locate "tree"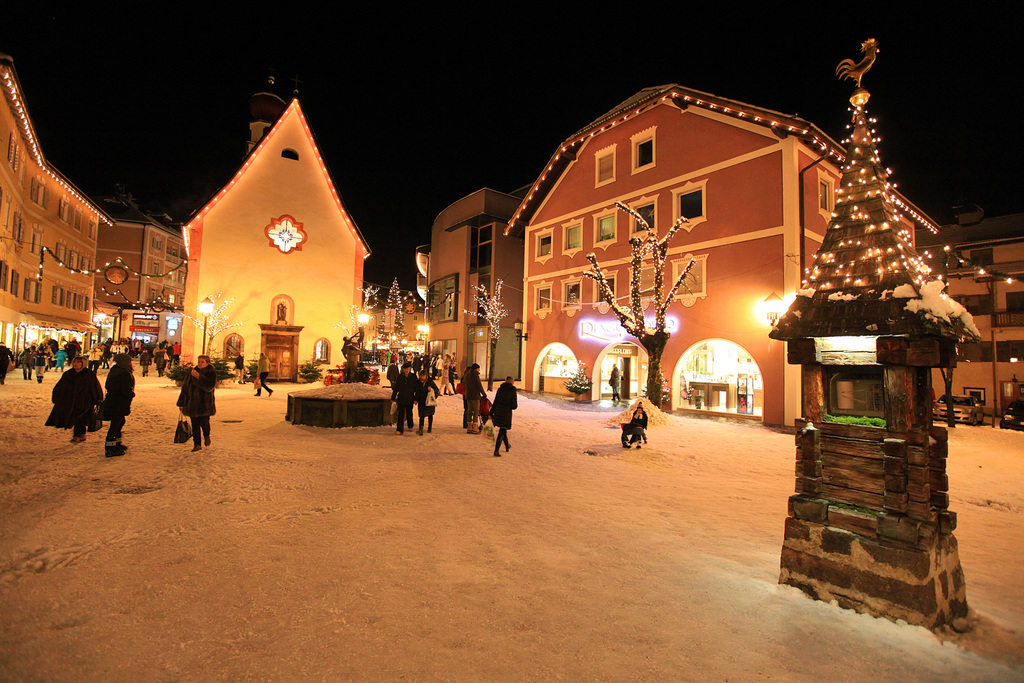
<bbox>353, 283, 381, 363</bbox>
